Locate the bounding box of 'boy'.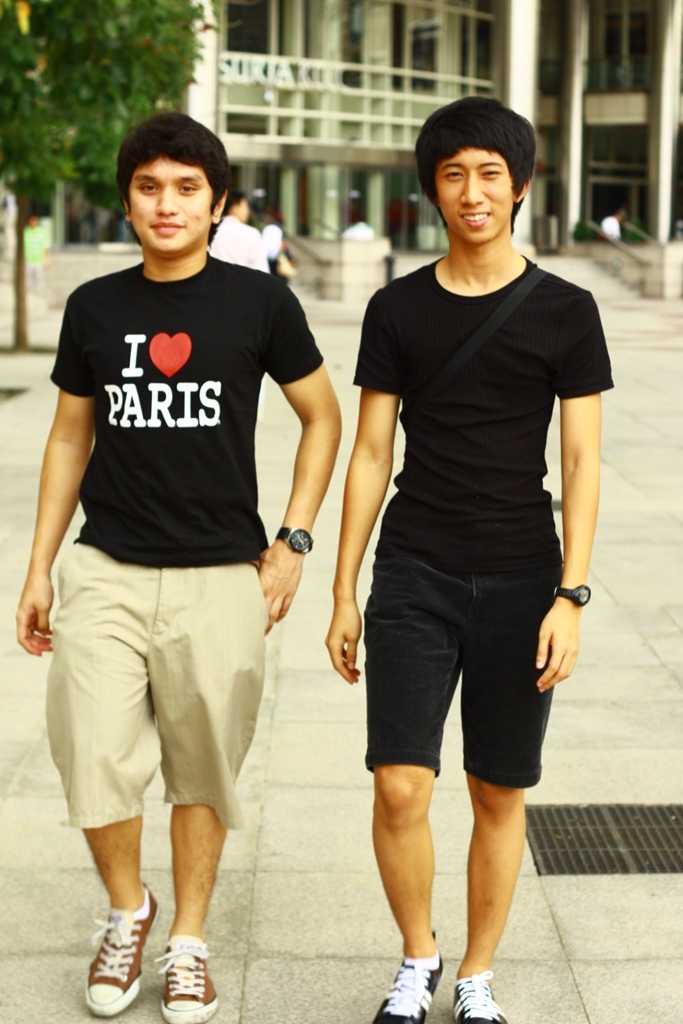
Bounding box: 6/90/368/990.
